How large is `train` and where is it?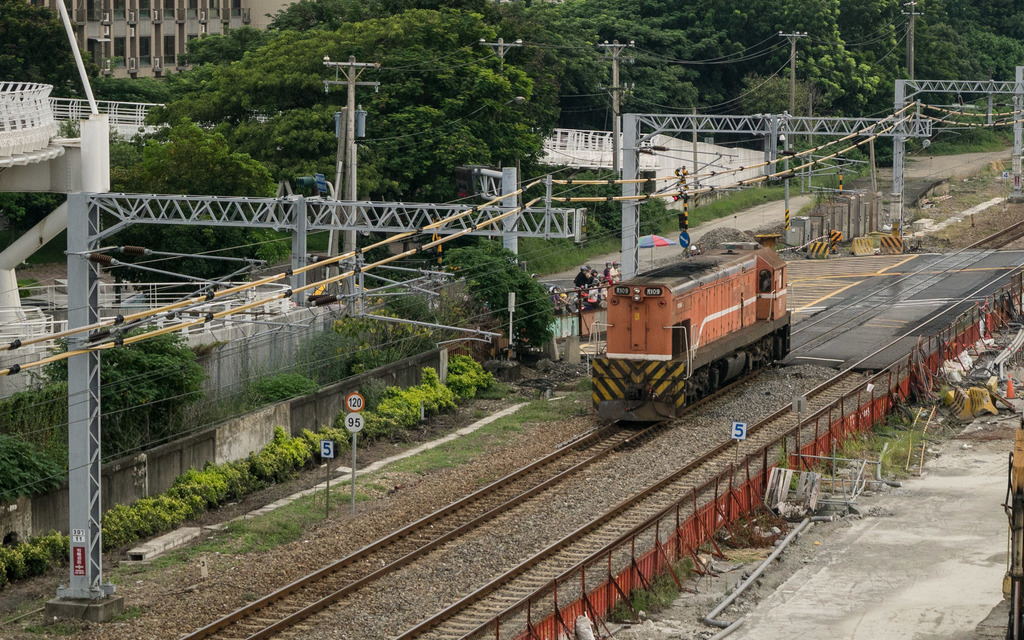
Bounding box: [x1=590, y1=246, x2=792, y2=424].
